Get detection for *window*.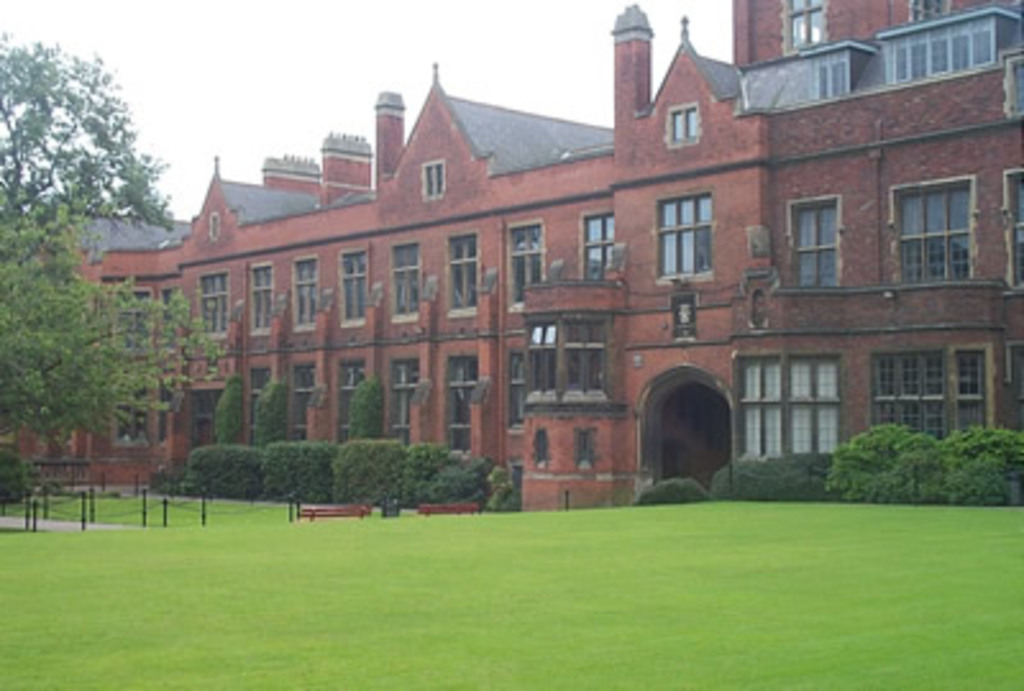
Detection: bbox(666, 102, 701, 148).
